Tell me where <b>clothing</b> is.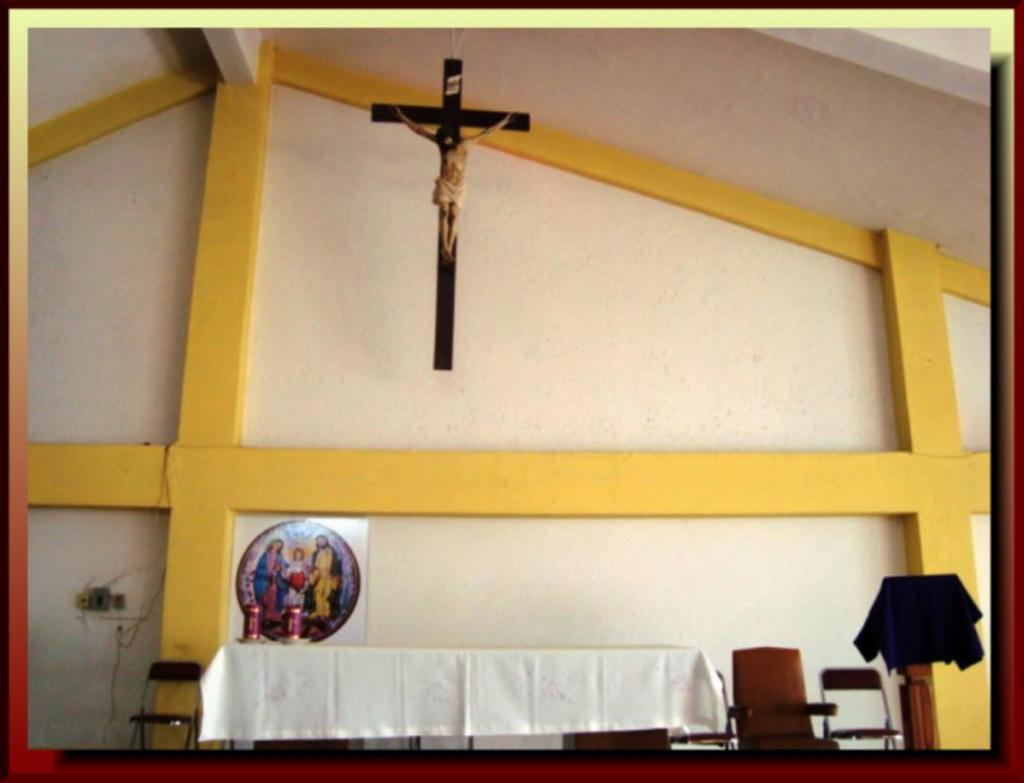
<b>clothing</b> is at 277 558 310 613.
